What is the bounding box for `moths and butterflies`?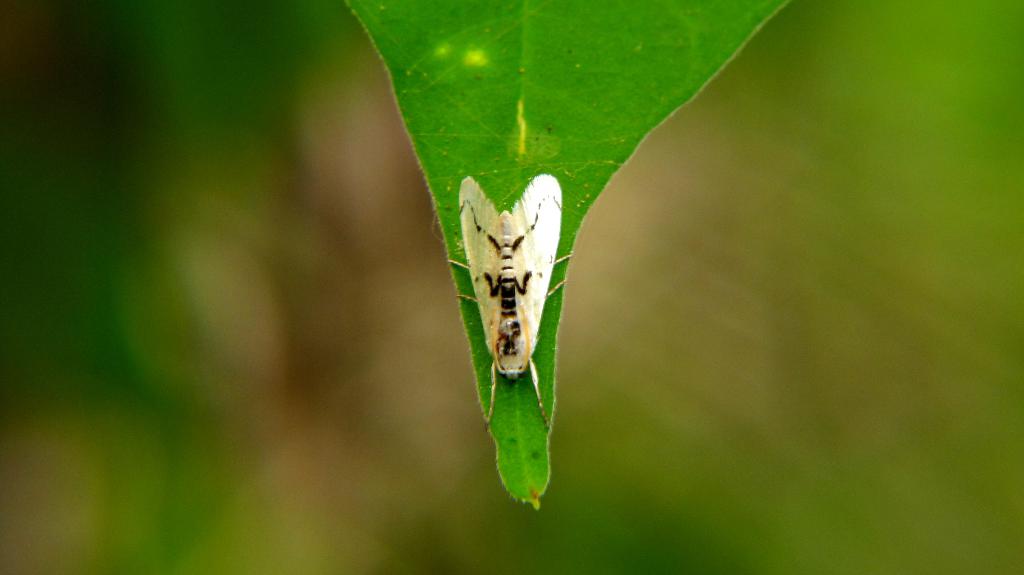
{"x1": 447, "y1": 172, "x2": 572, "y2": 430}.
